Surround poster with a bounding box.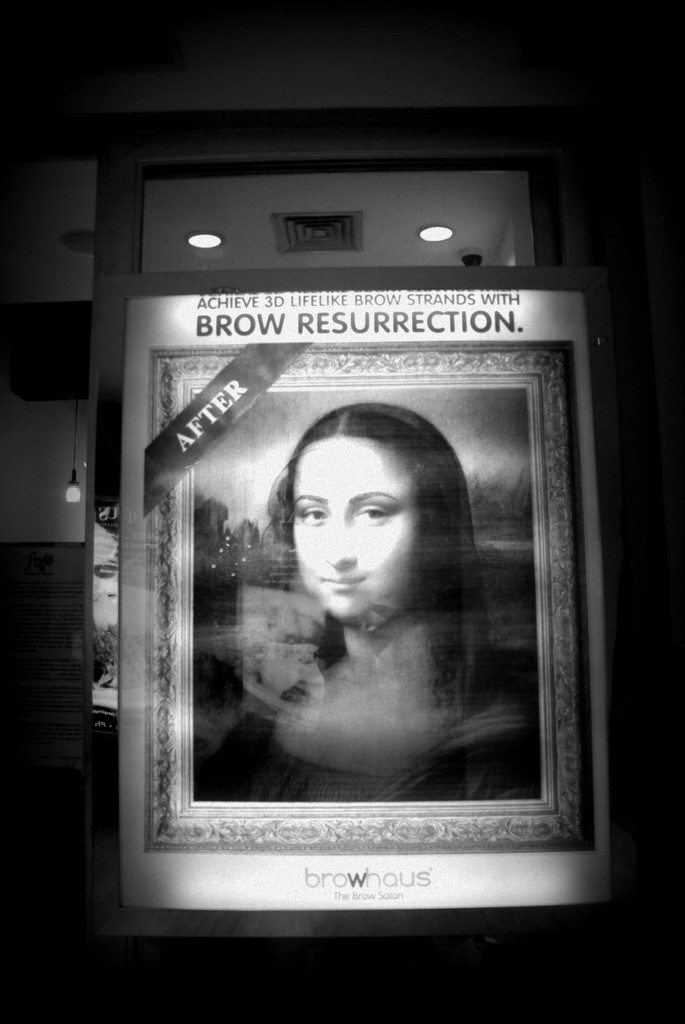
crop(125, 286, 611, 908).
